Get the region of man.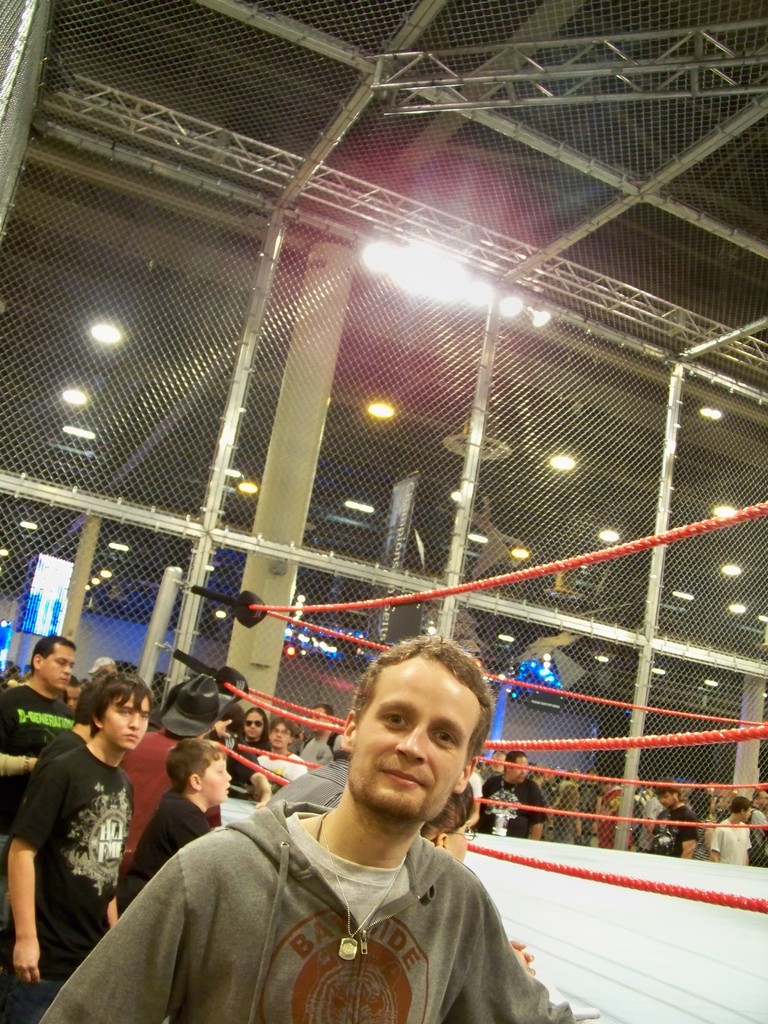
[left=0, top=627, right=81, bottom=809].
